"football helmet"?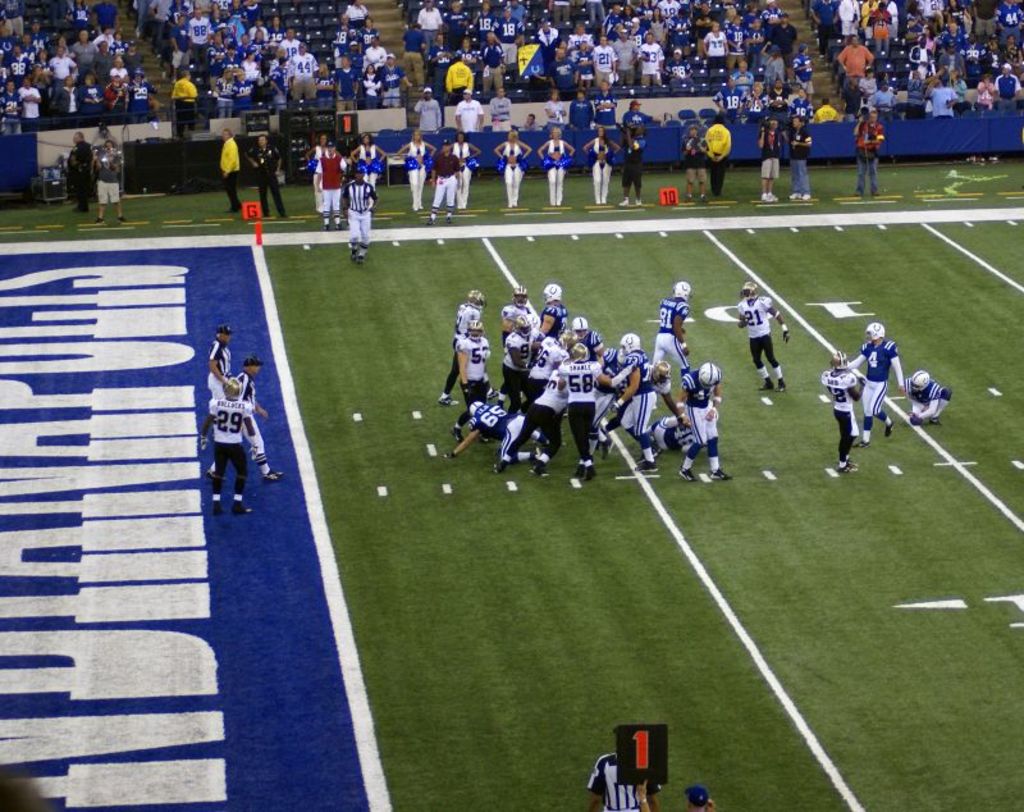
<bbox>864, 323, 884, 345</bbox>
